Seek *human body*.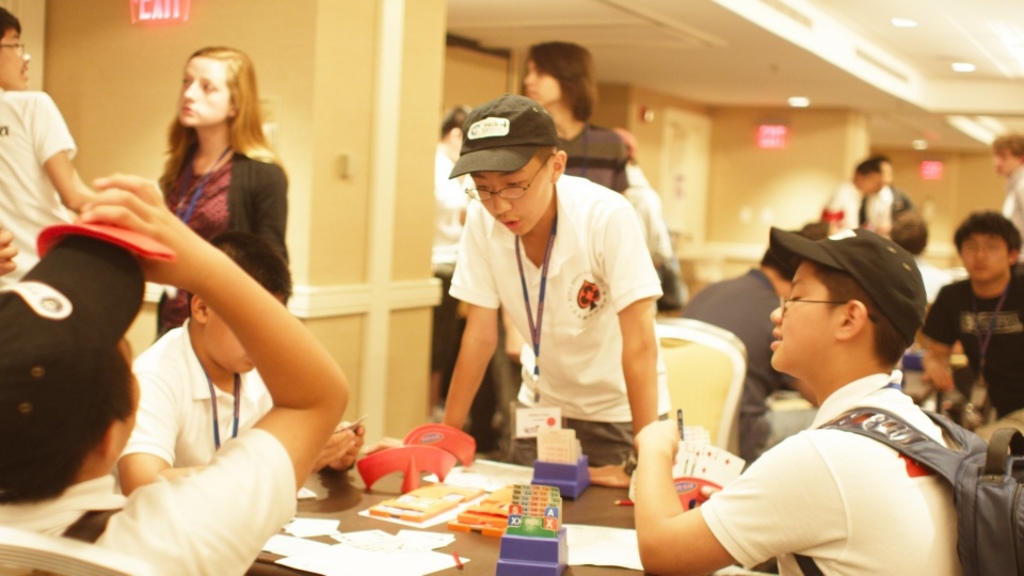
box(141, 145, 288, 339).
